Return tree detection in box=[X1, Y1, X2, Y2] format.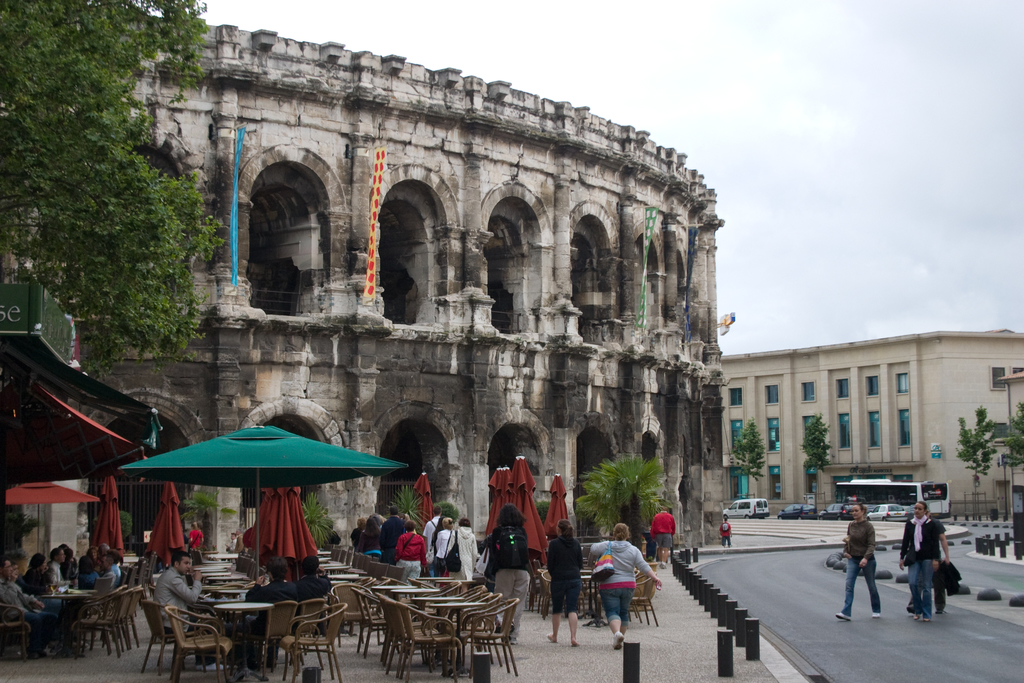
box=[804, 414, 834, 486].
